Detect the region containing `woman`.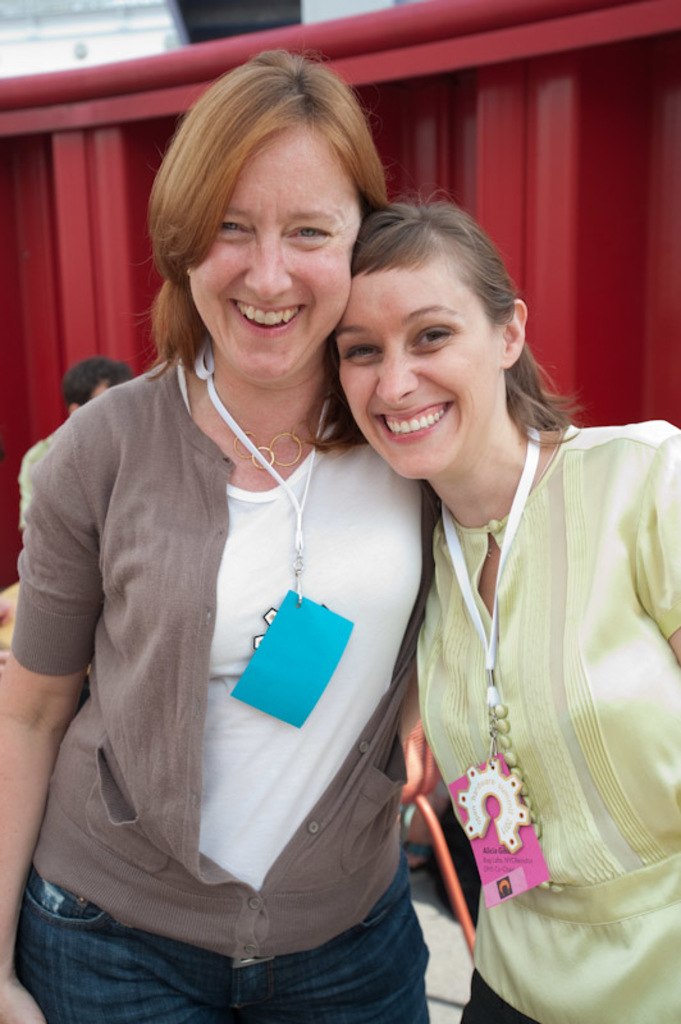
locate(303, 191, 680, 1023).
